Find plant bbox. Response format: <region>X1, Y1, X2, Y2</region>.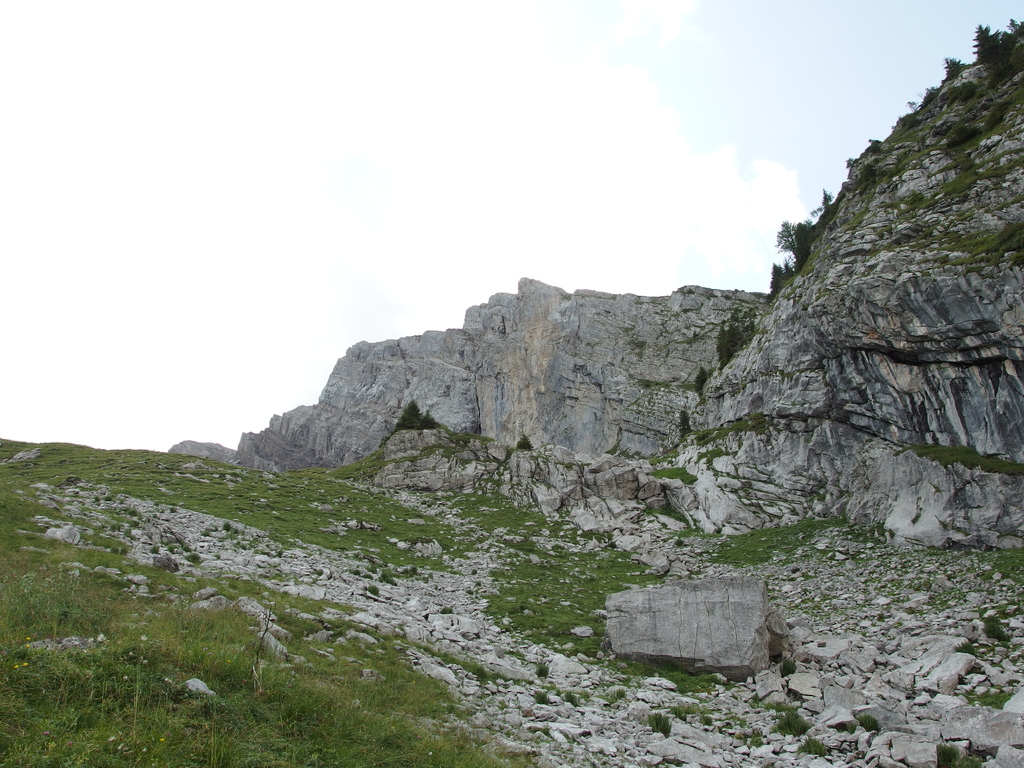
<region>803, 285, 829, 308</region>.
